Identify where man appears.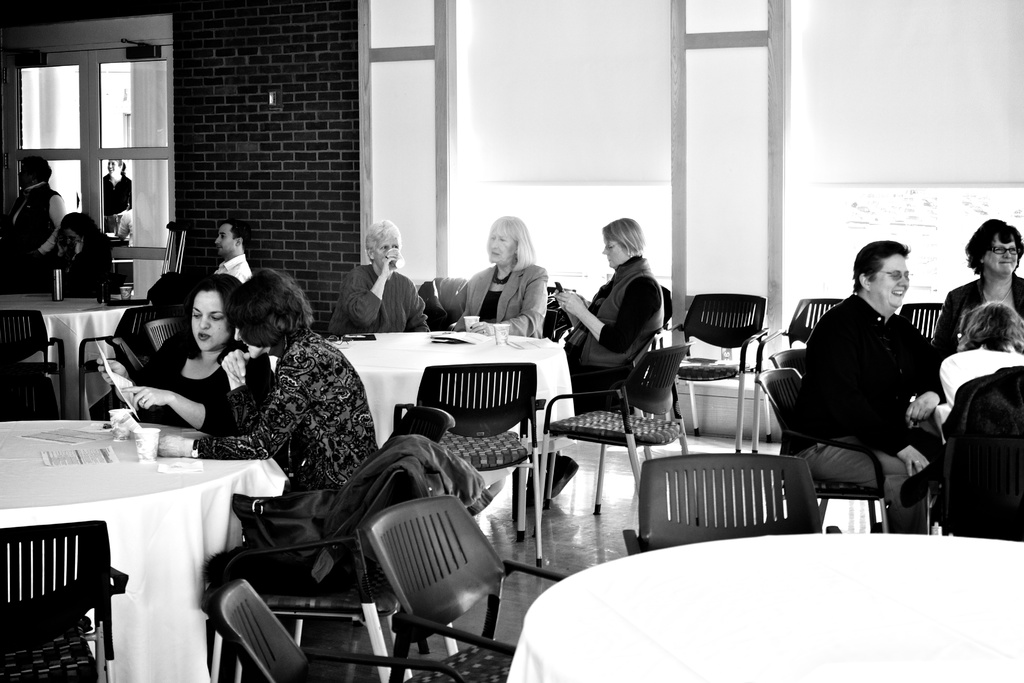
Appears at <bbox>804, 243, 959, 509</bbox>.
